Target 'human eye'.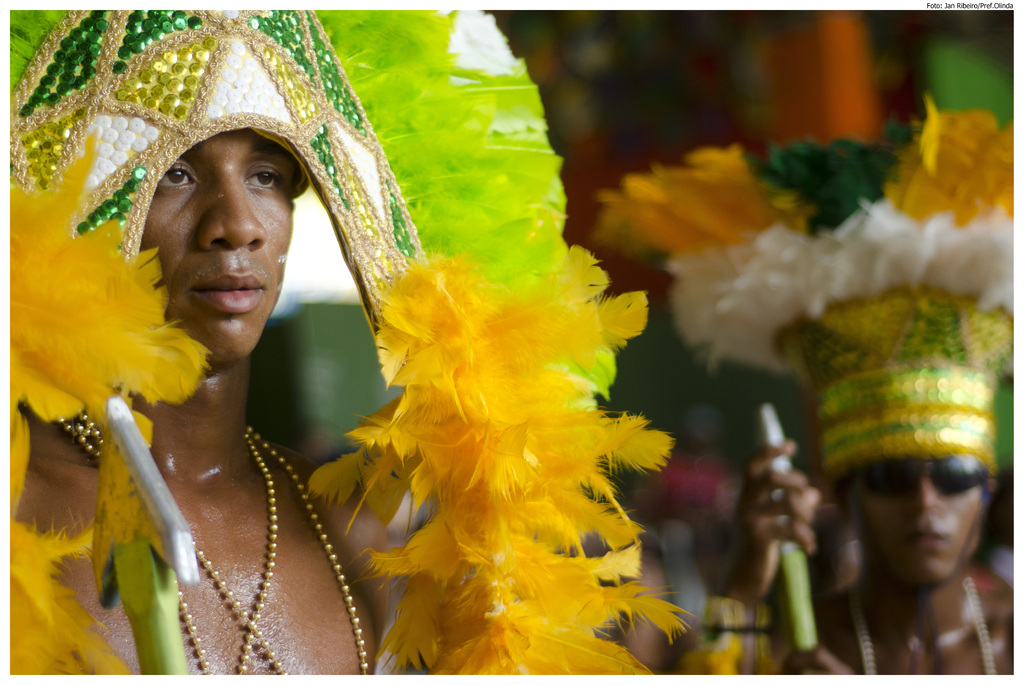
Target region: Rect(155, 154, 203, 194).
